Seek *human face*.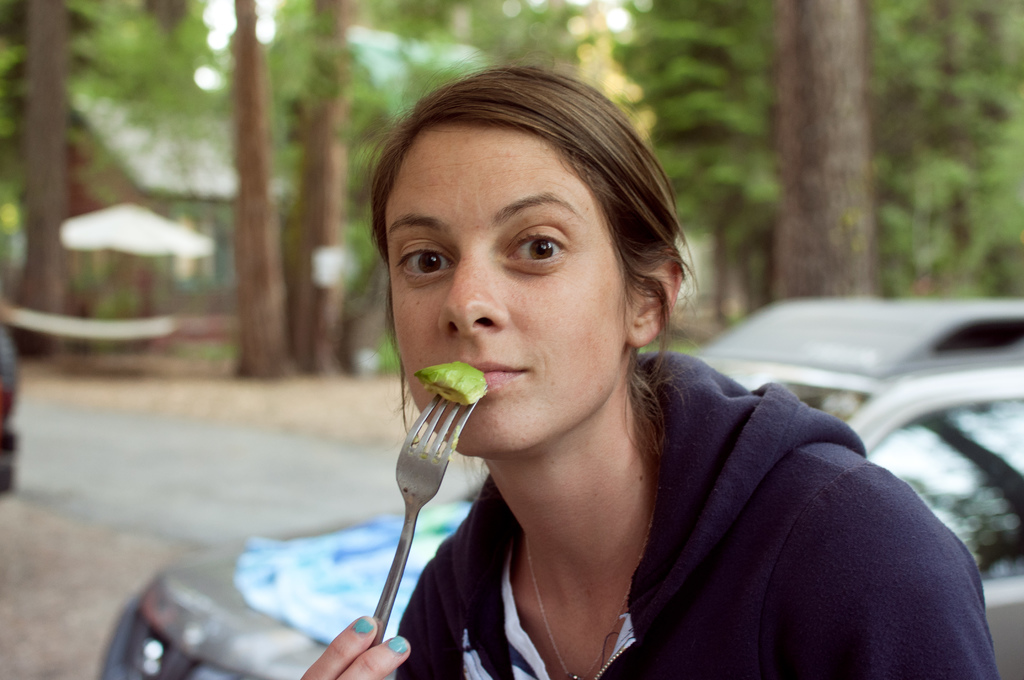
crop(383, 117, 627, 452).
